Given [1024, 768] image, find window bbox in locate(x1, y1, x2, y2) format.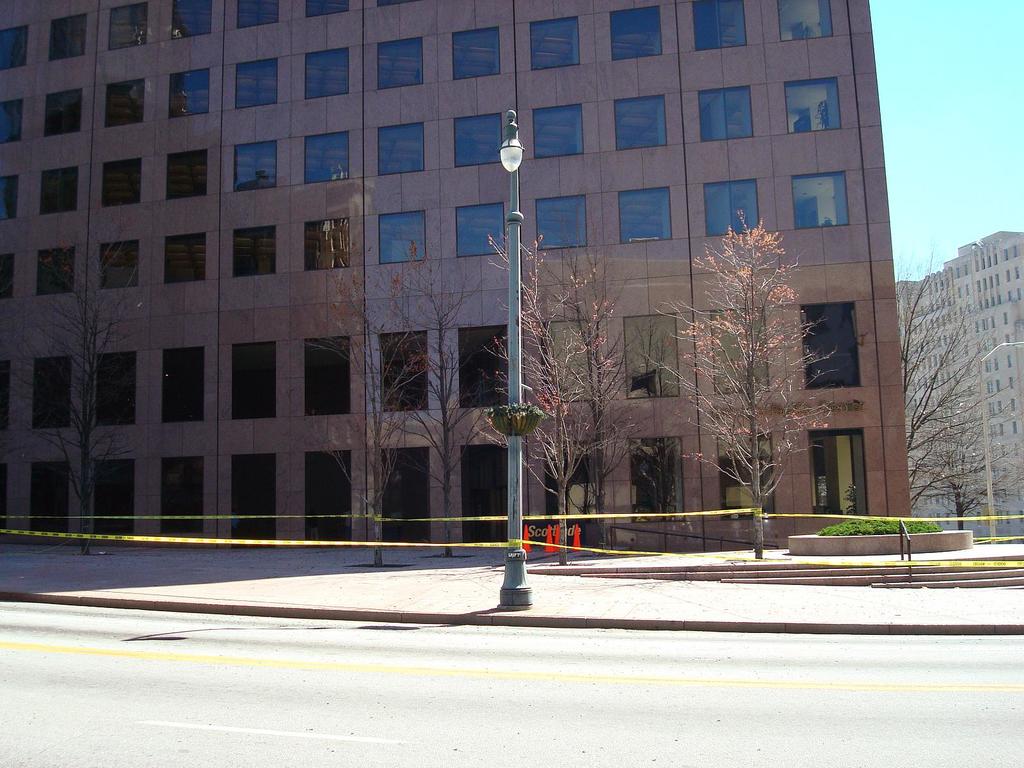
locate(44, 88, 83, 136).
